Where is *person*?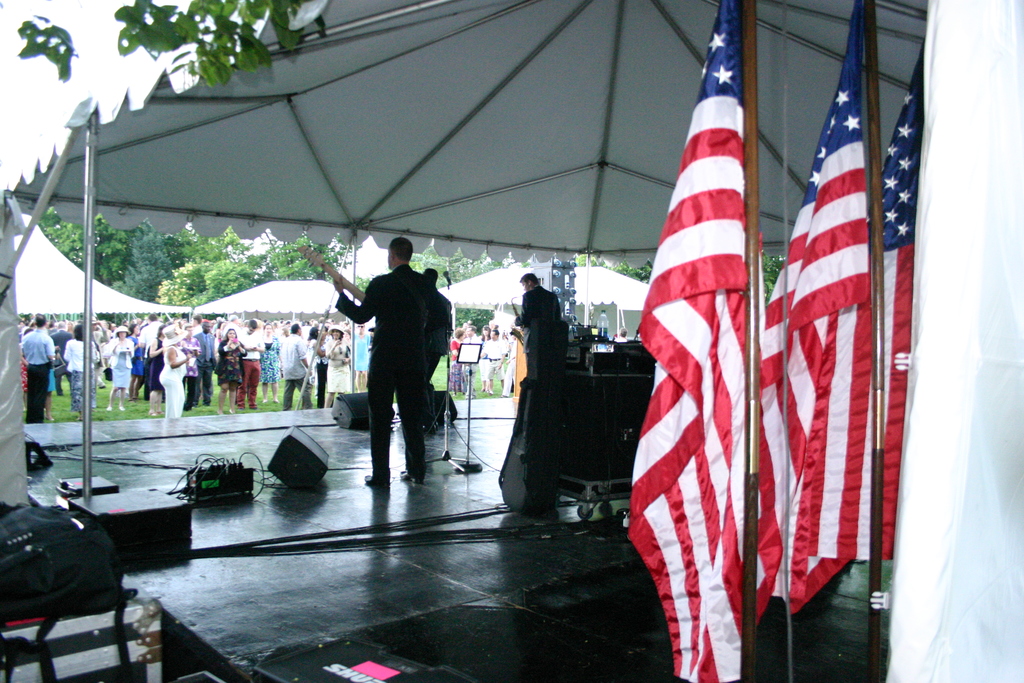
{"left": 177, "top": 324, "right": 201, "bottom": 411}.
